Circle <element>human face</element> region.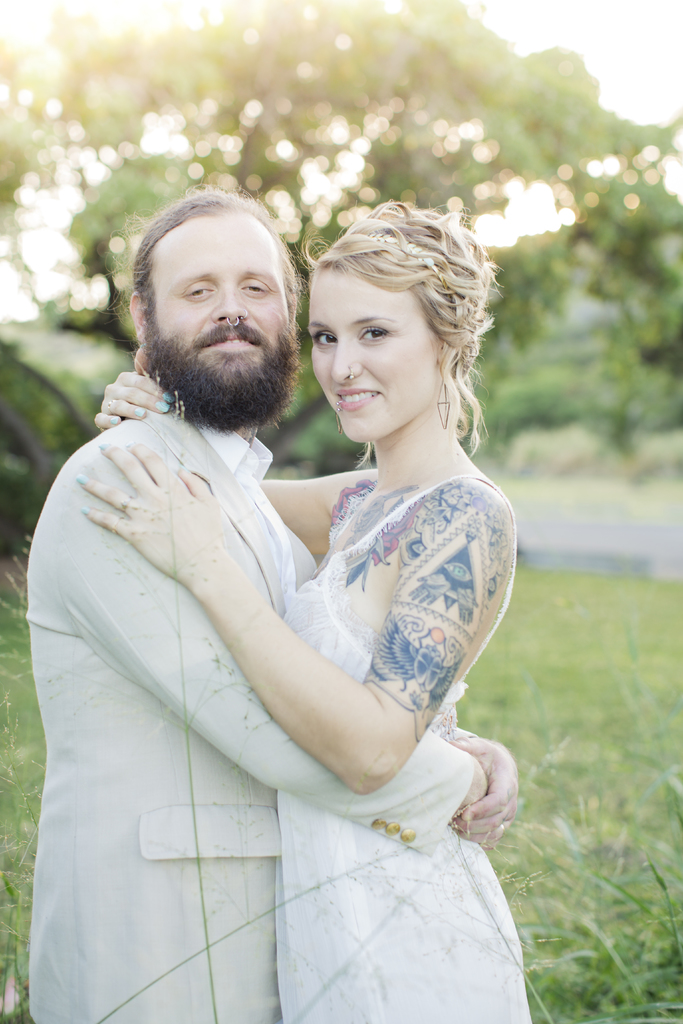
Region: region(149, 216, 291, 400).
